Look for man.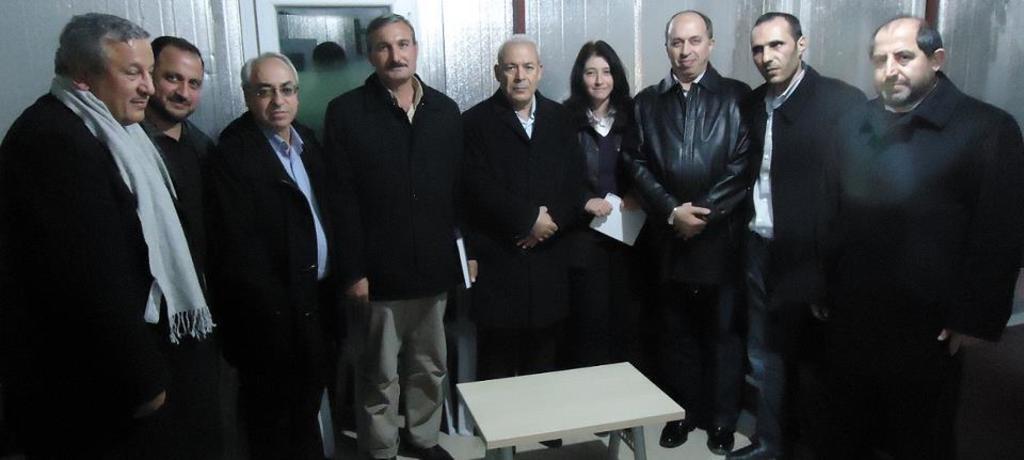
Found: 747 0 876 459.
